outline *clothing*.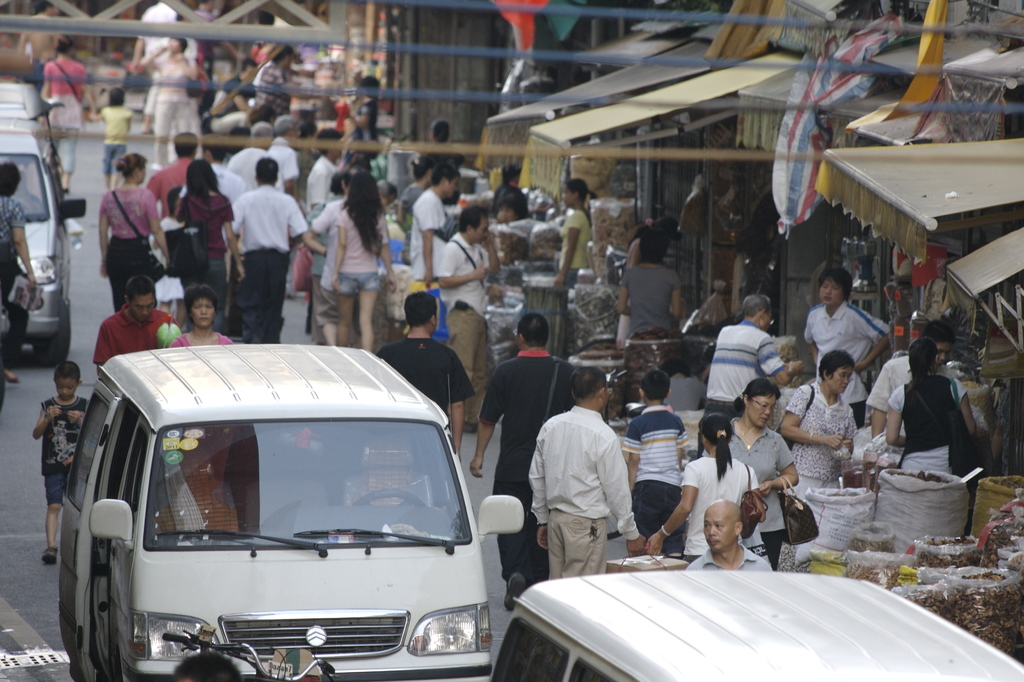
Outline: locate(481, 350, 566, 590).
